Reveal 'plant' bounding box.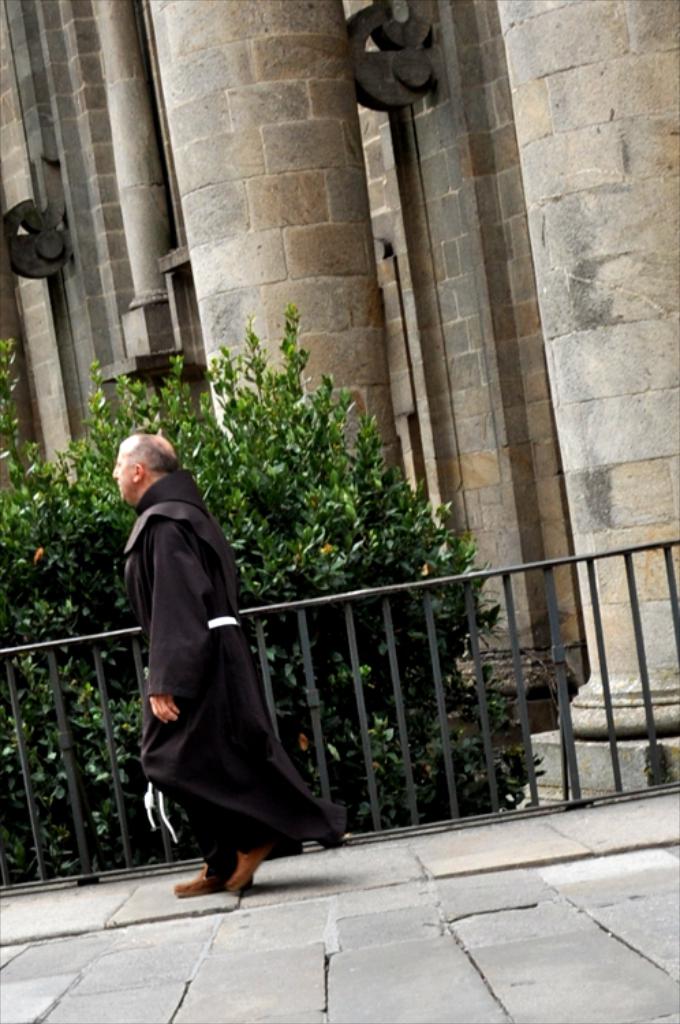
Revealed: (0,335,560,877).
